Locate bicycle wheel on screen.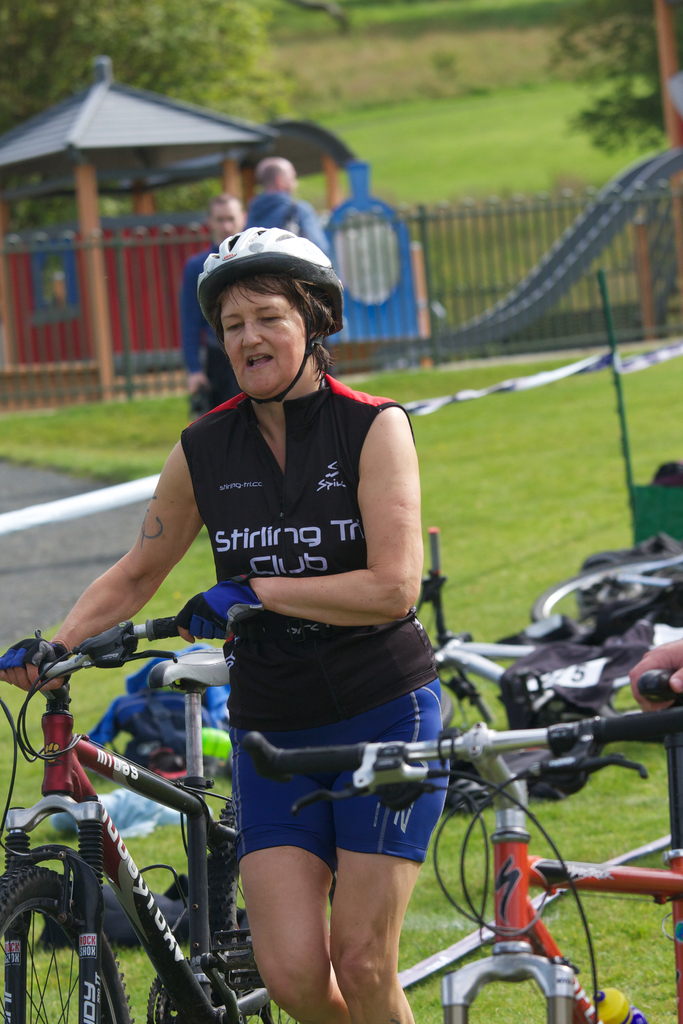
On screen at box(527, 555, 682, 644).
